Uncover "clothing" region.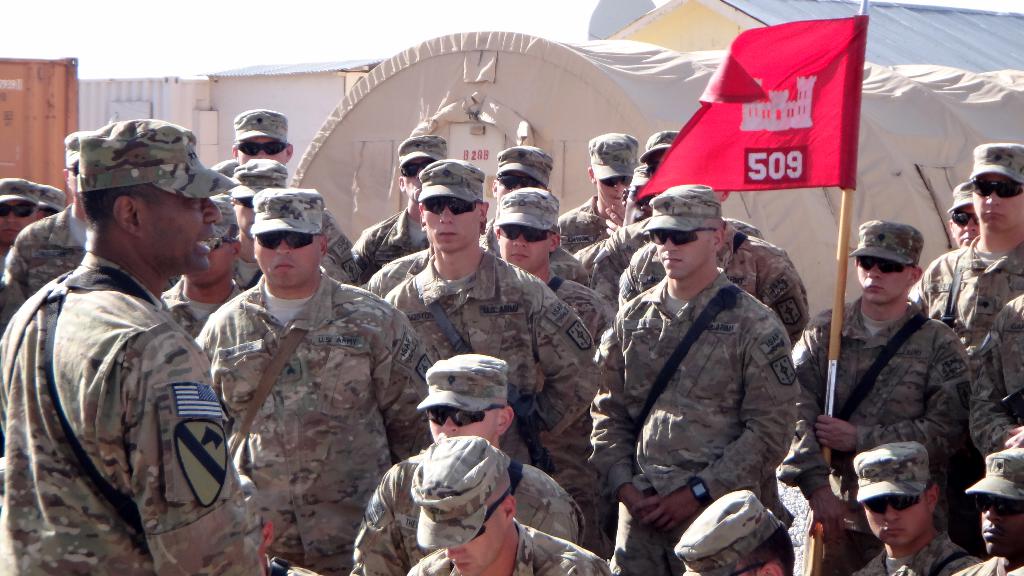
Uncovered: [193, 259, 433, 575].
